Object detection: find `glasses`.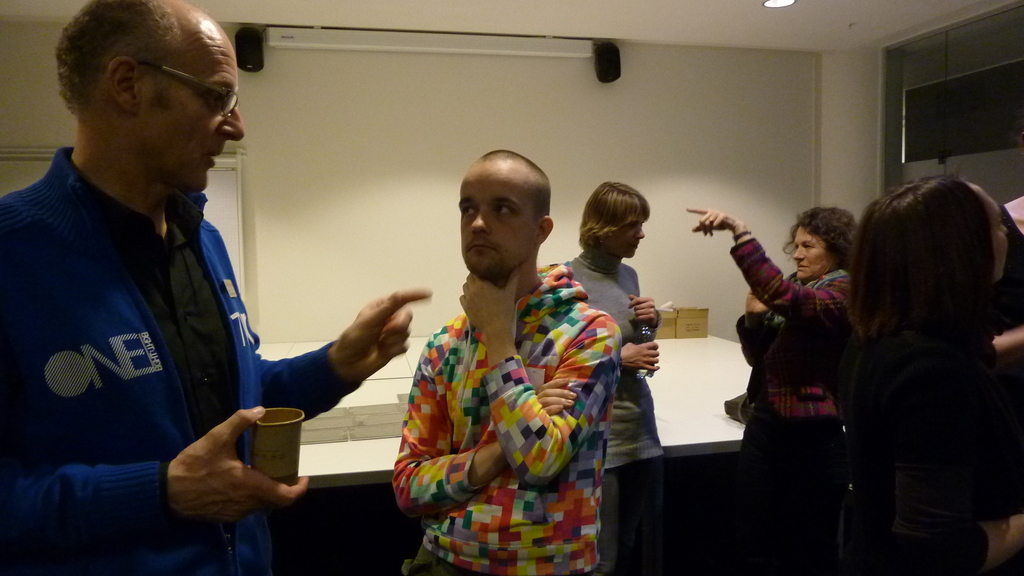
box=[141, 57, 239, 122].
